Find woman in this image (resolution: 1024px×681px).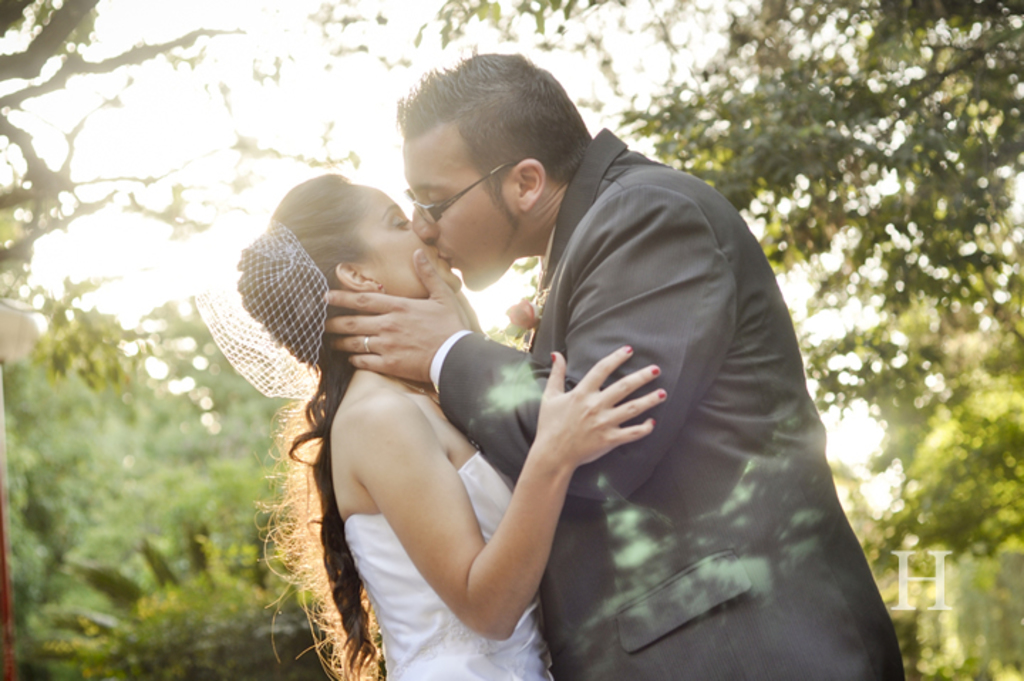
[257, 136, 604, 680].
